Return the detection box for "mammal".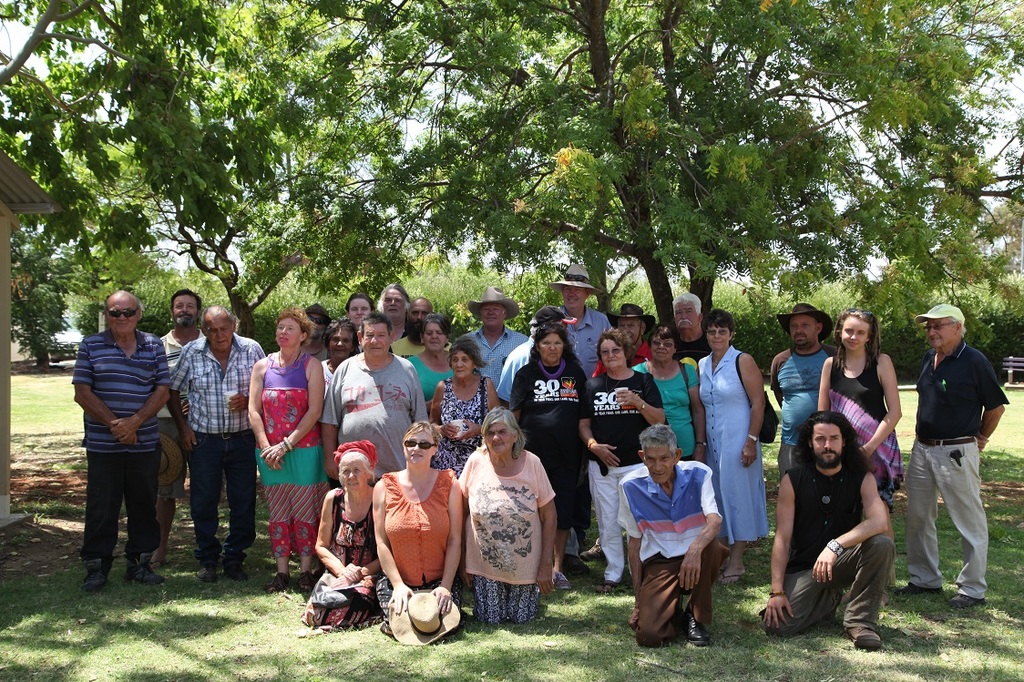
(x1=672, y1=291, x2=708, y2=364).
